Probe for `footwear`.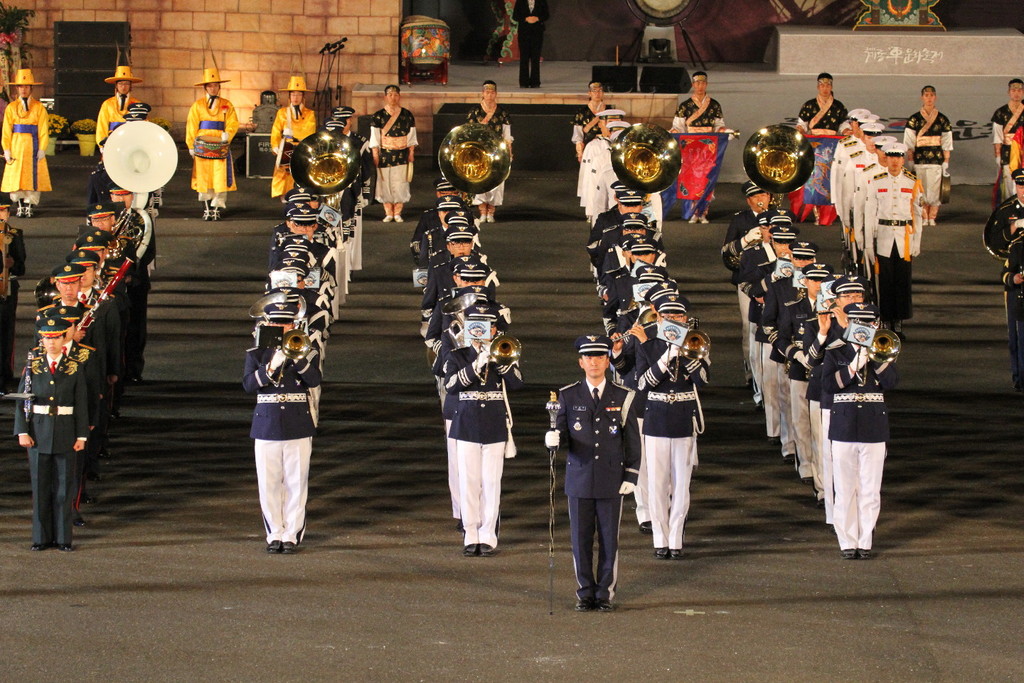
Probe result: {"x1": 465, "y1": 544, "x2": 474, "y2": 557}.
